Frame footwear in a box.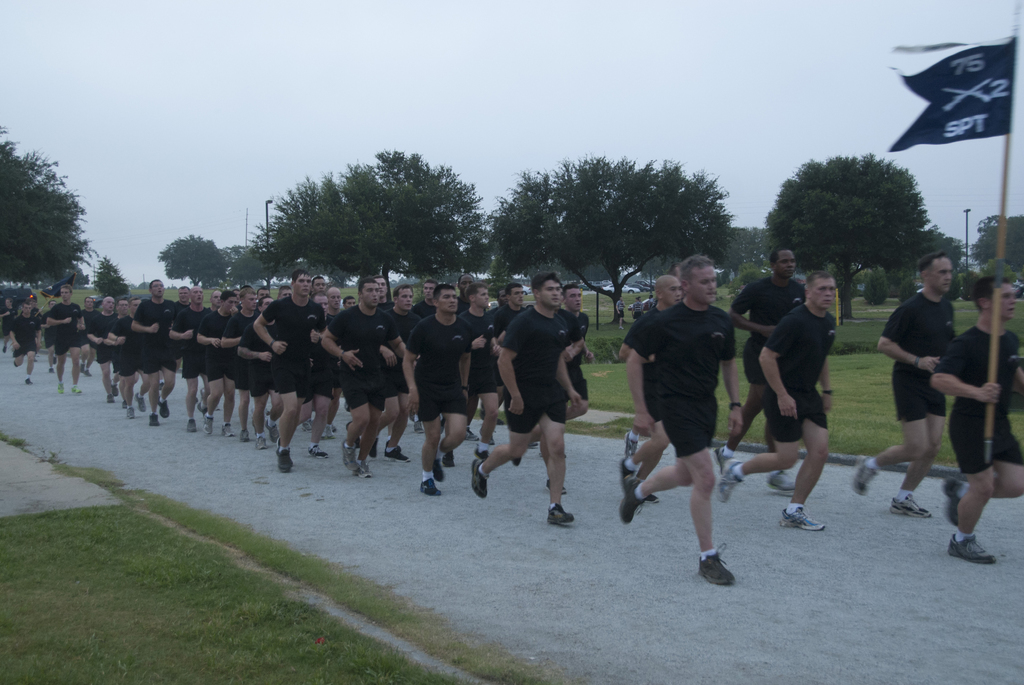
{"left": 945, "top": 533, "right": 996, "bottom": 565}.
